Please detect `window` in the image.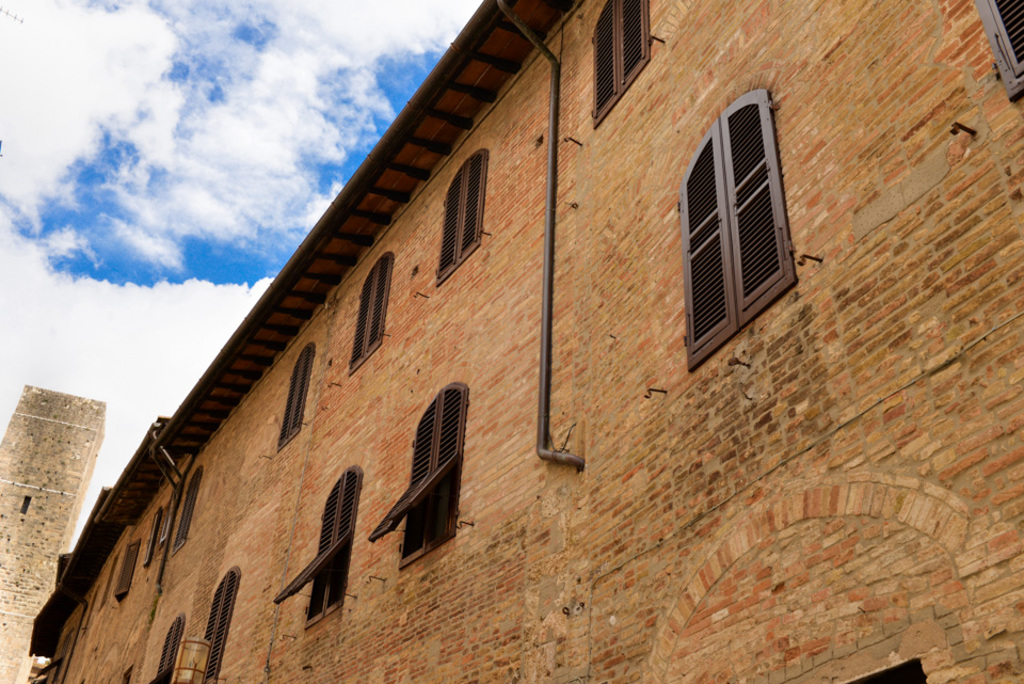
{"left": 684, "top": 78, "right": 795, "bottom": 361}.
